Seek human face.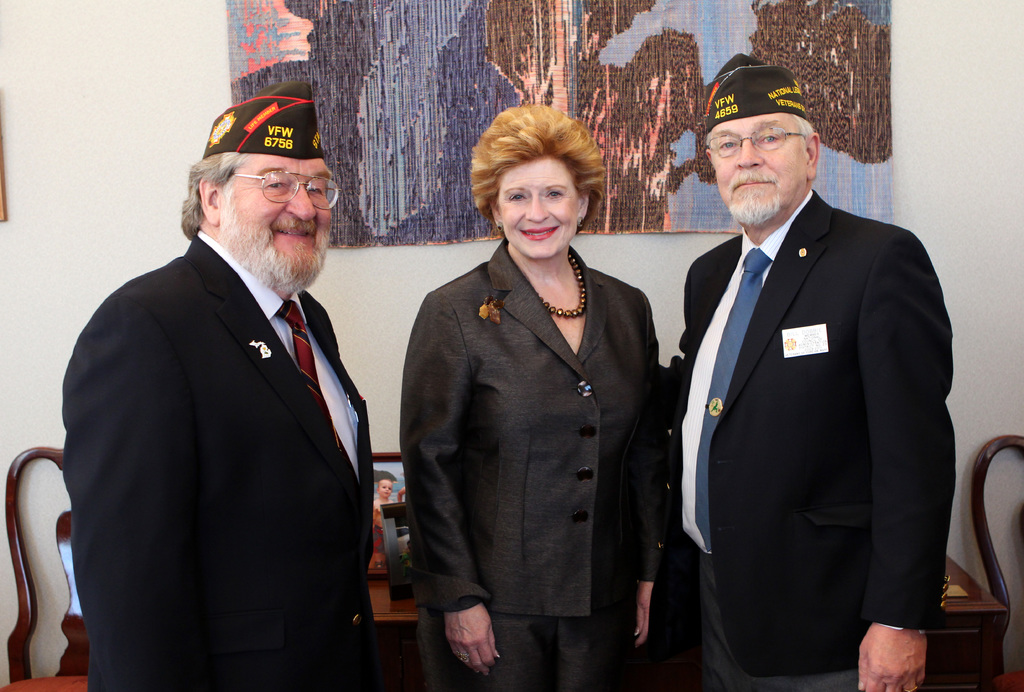
(x1=220, y1=152, x2=332, y2=288).
